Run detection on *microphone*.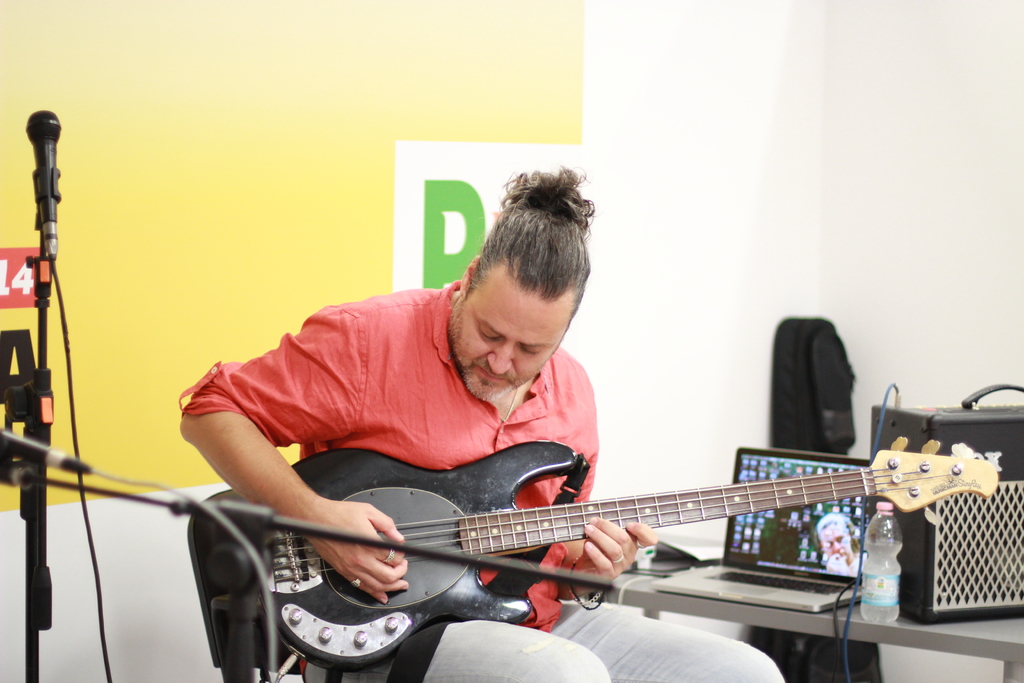
Result: bbox(24, 108, 70, 261).
